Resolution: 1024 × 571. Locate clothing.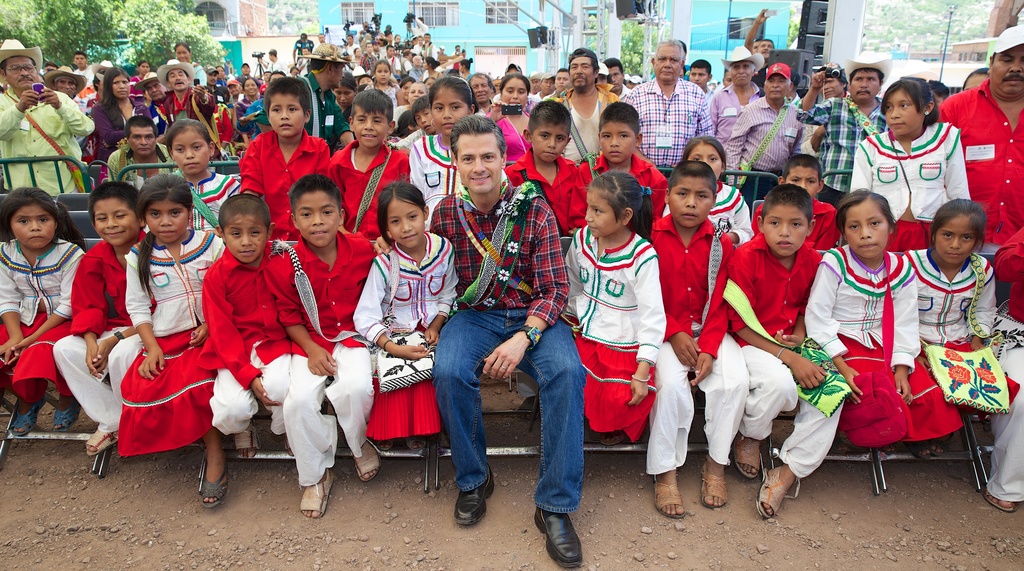
select_region(484, 97, 540, 164).
